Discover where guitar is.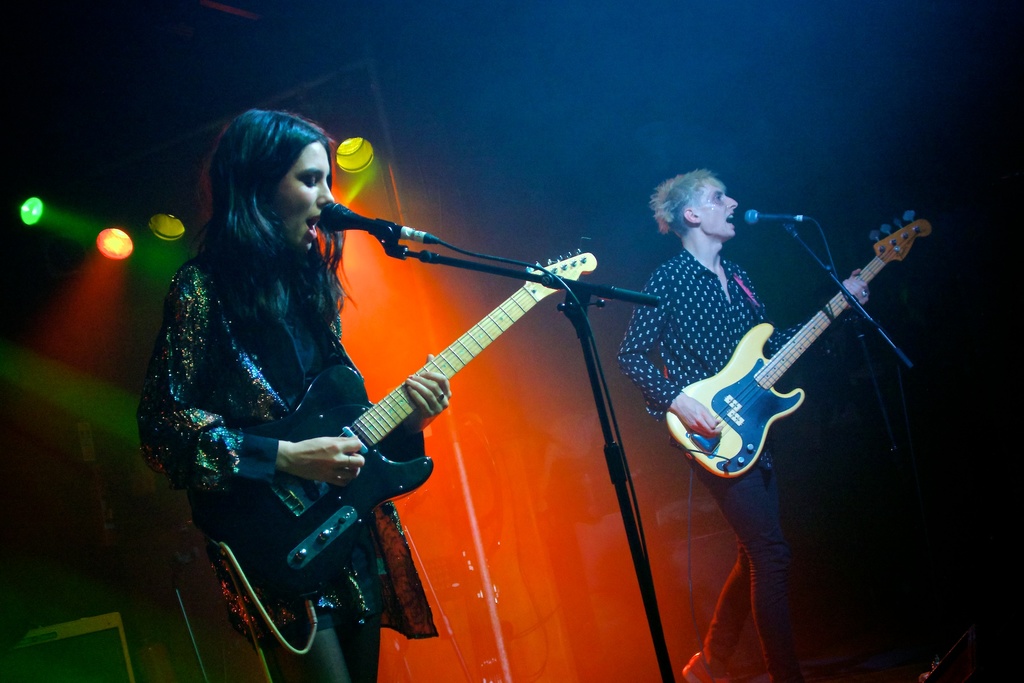
Discovered at <region>192, 247, 598, 658</region>.
